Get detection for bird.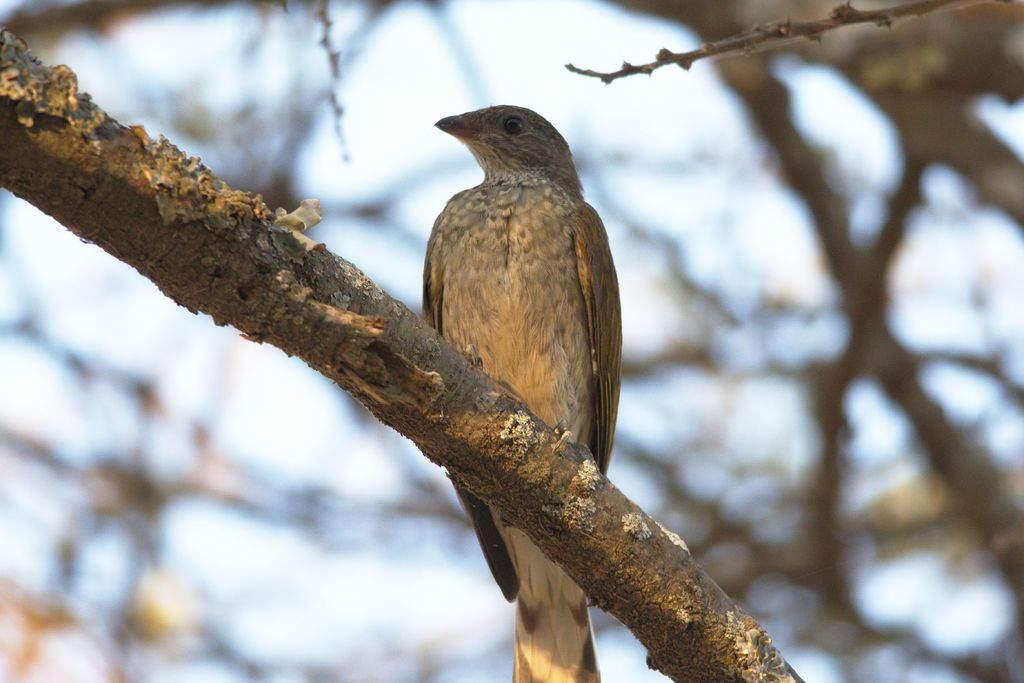
Detection: left=397, top=109, right=640, bottom=627.
